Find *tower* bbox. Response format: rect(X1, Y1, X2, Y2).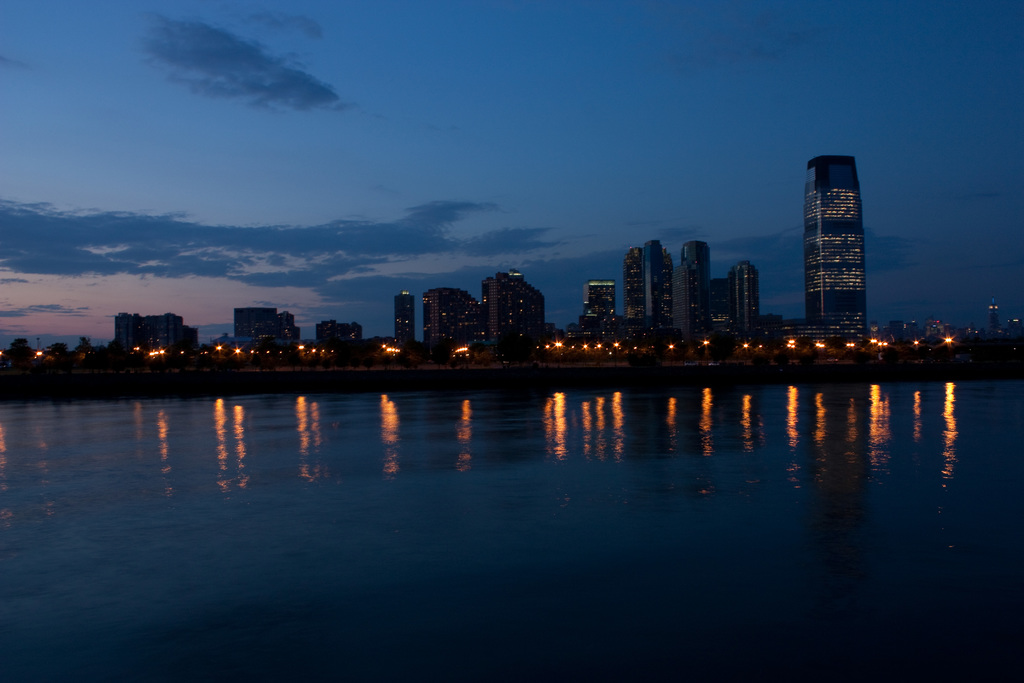
rect(798, 152, 886, 302).
